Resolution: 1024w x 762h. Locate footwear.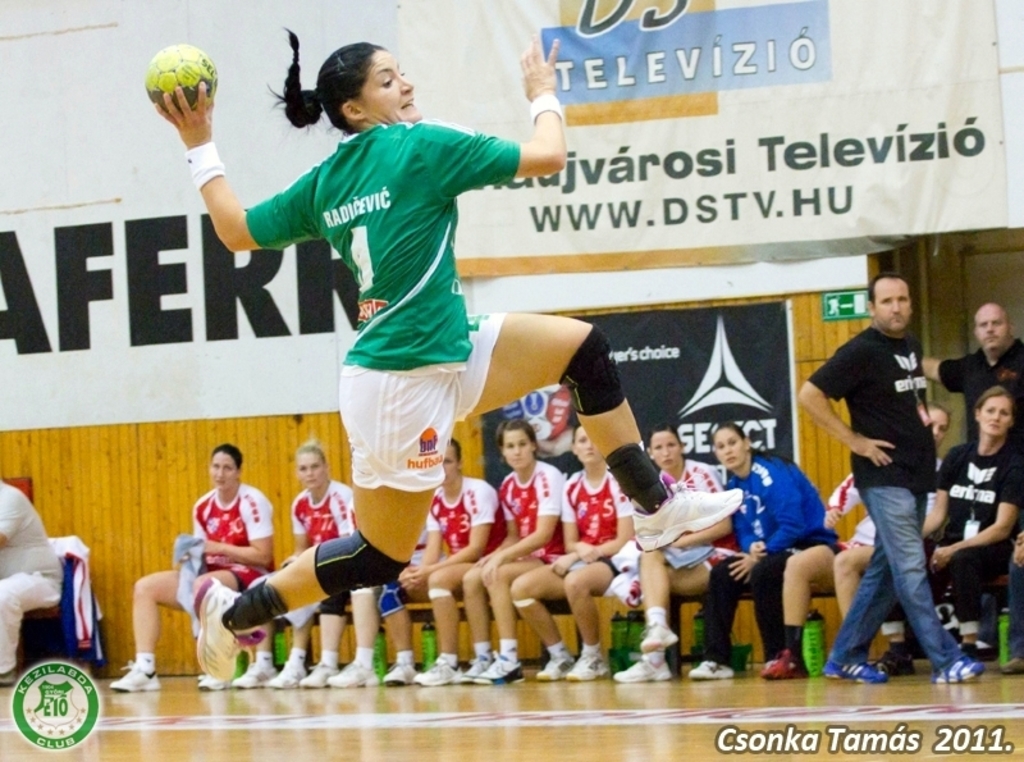
left=873, top=640, right=914, bottom=679.
